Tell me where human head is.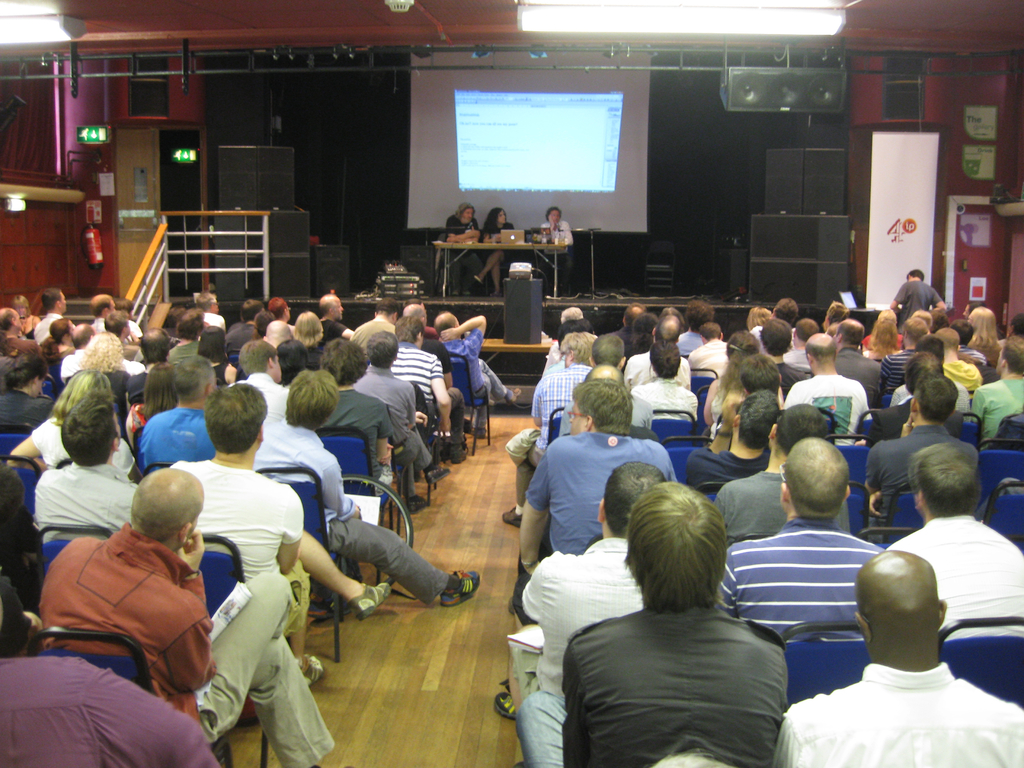
human head is at Rect(0, 307, 20, 329).
